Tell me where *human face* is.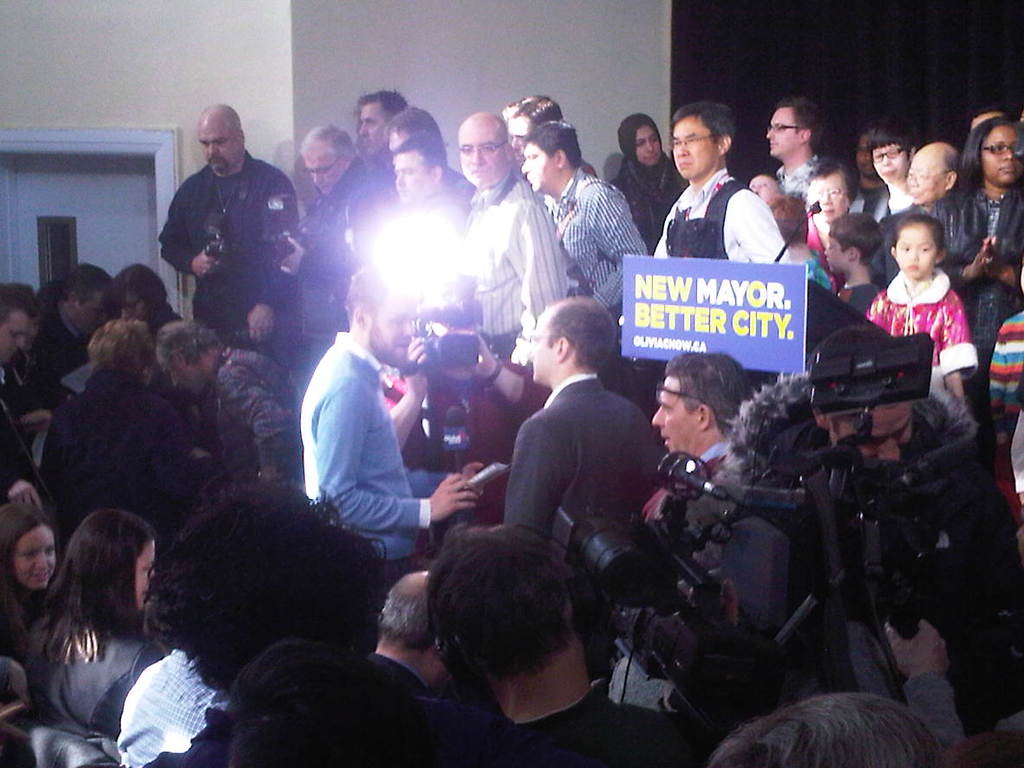
*human face* is at l=114, t=286, r=149, b=329.
